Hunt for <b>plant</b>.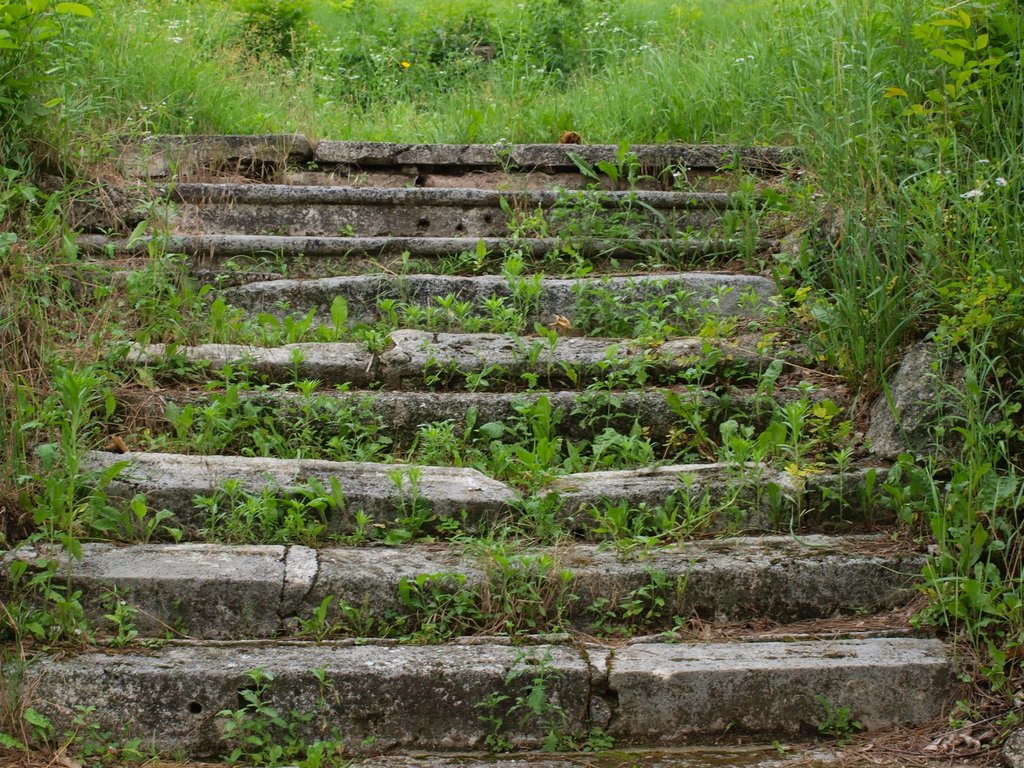
Hunted down at 230 470 283 544.
